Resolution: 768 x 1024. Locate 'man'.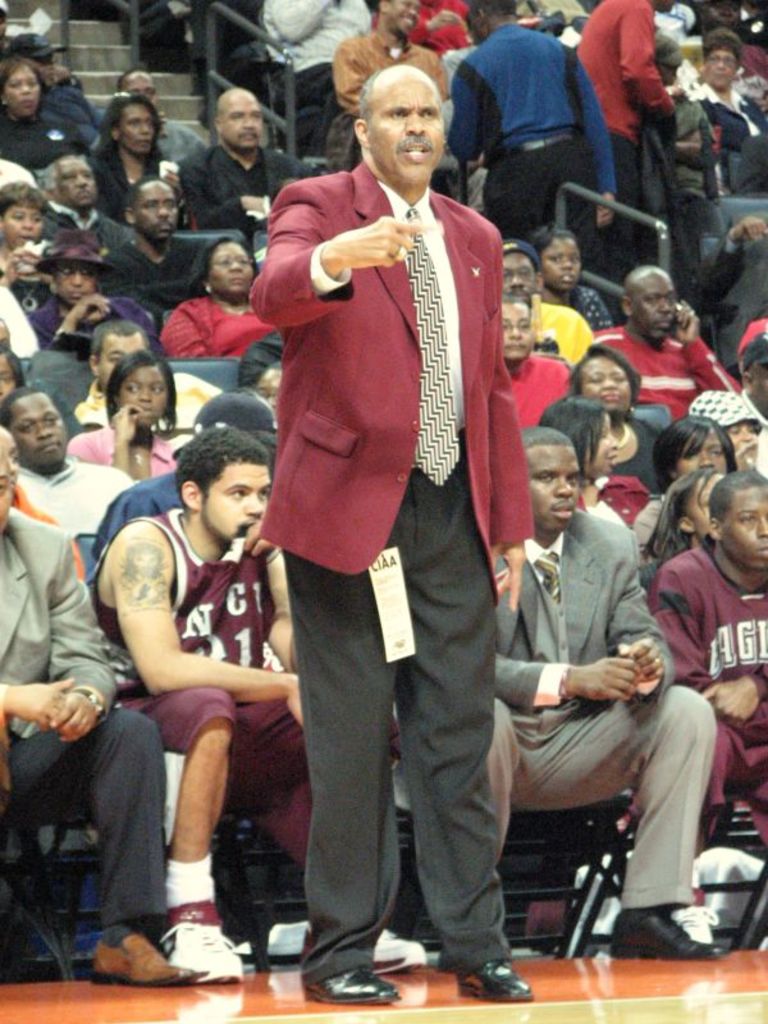
687,29,767,187.
